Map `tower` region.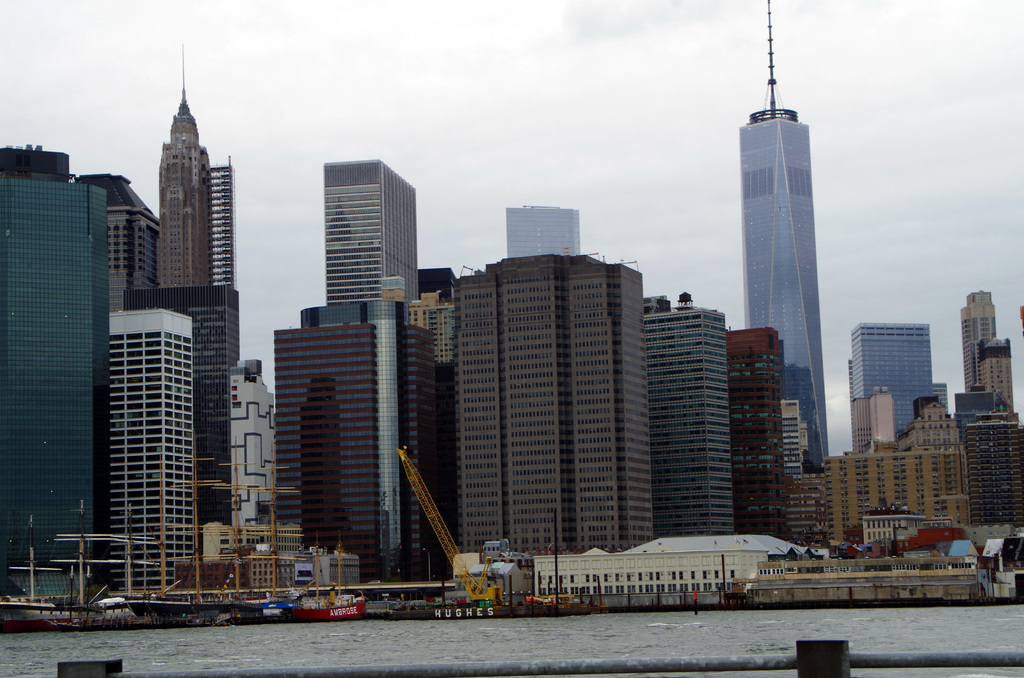
Mapped to Rect(275, 302, 435, 583).
